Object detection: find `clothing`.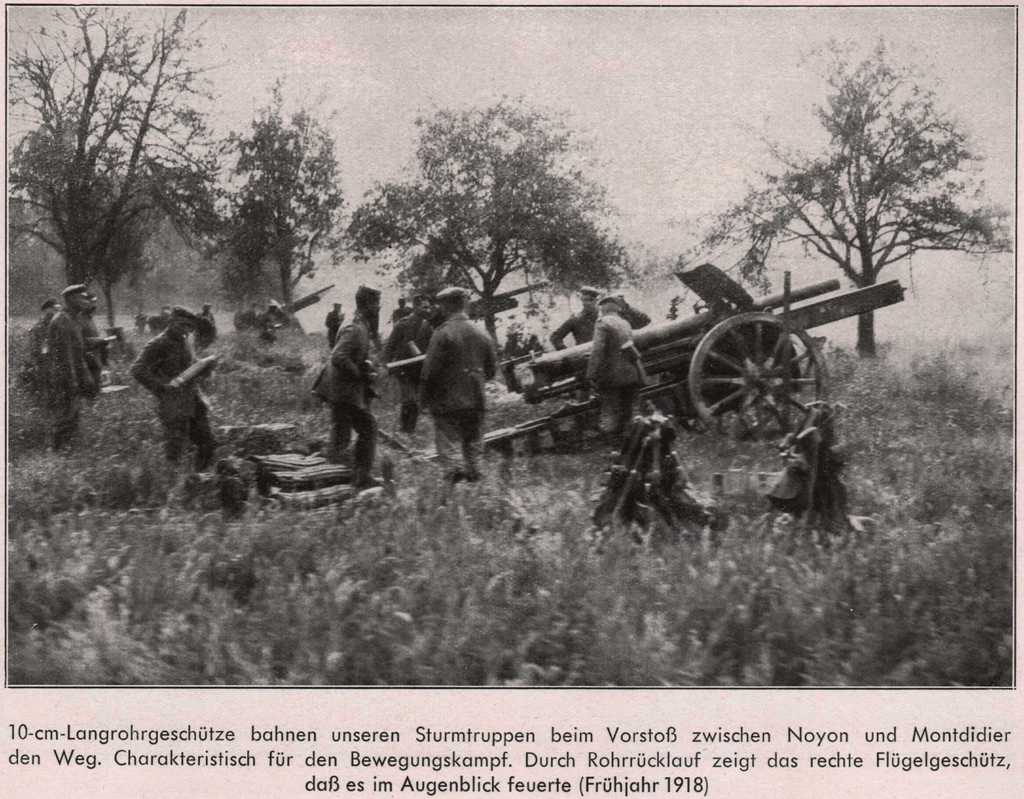
(416, 313, 502, 420).
